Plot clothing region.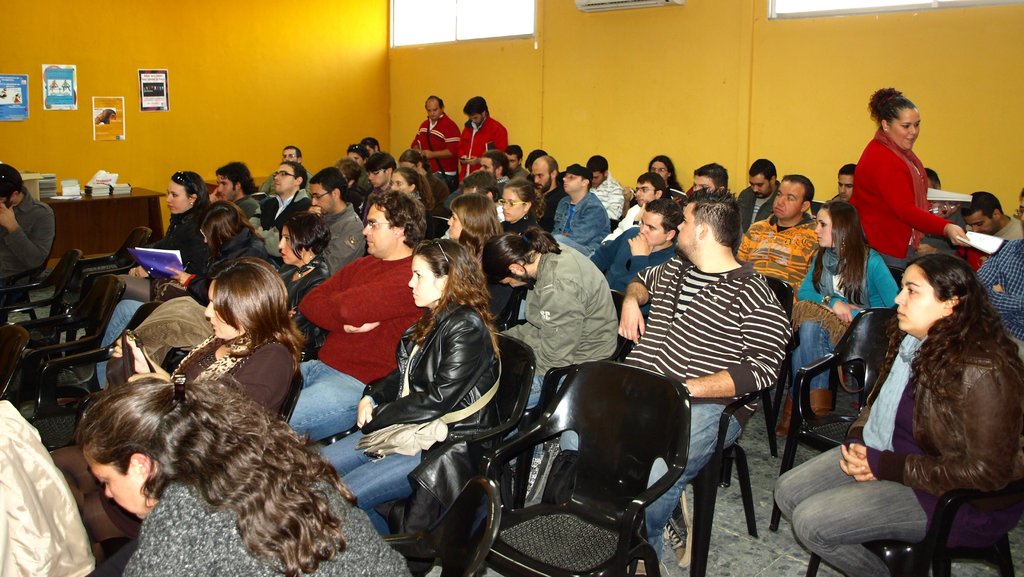
Plotted at bbox(251, 187, 312, 260).
